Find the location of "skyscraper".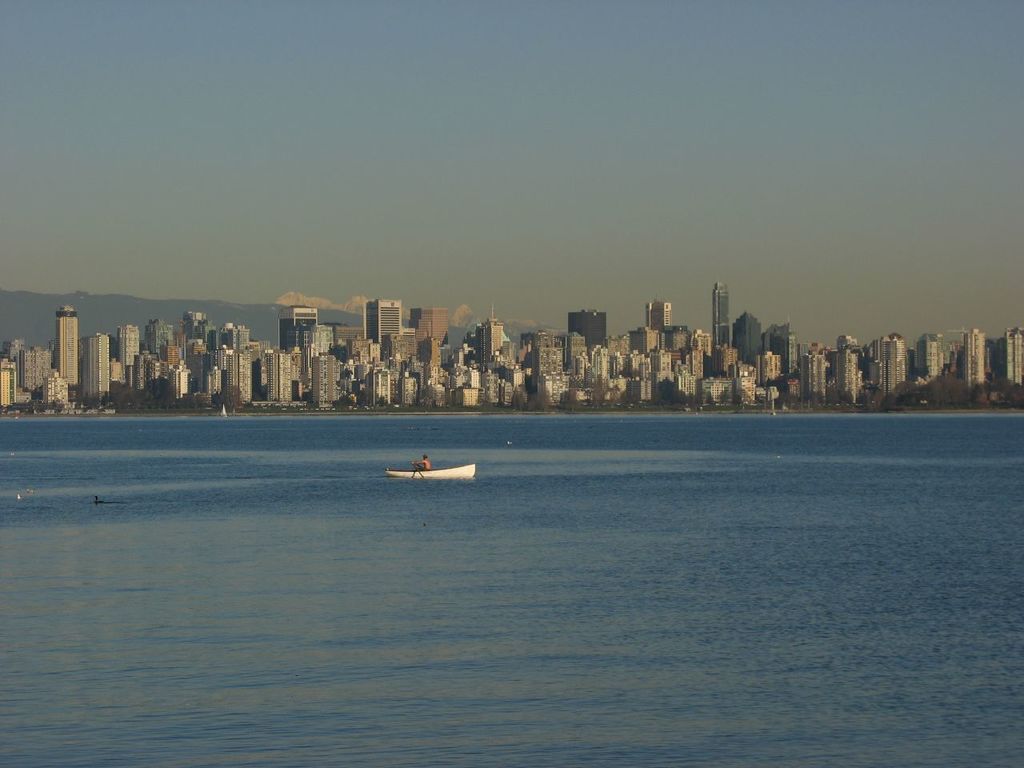
Location: 1002/331/1023/390.
